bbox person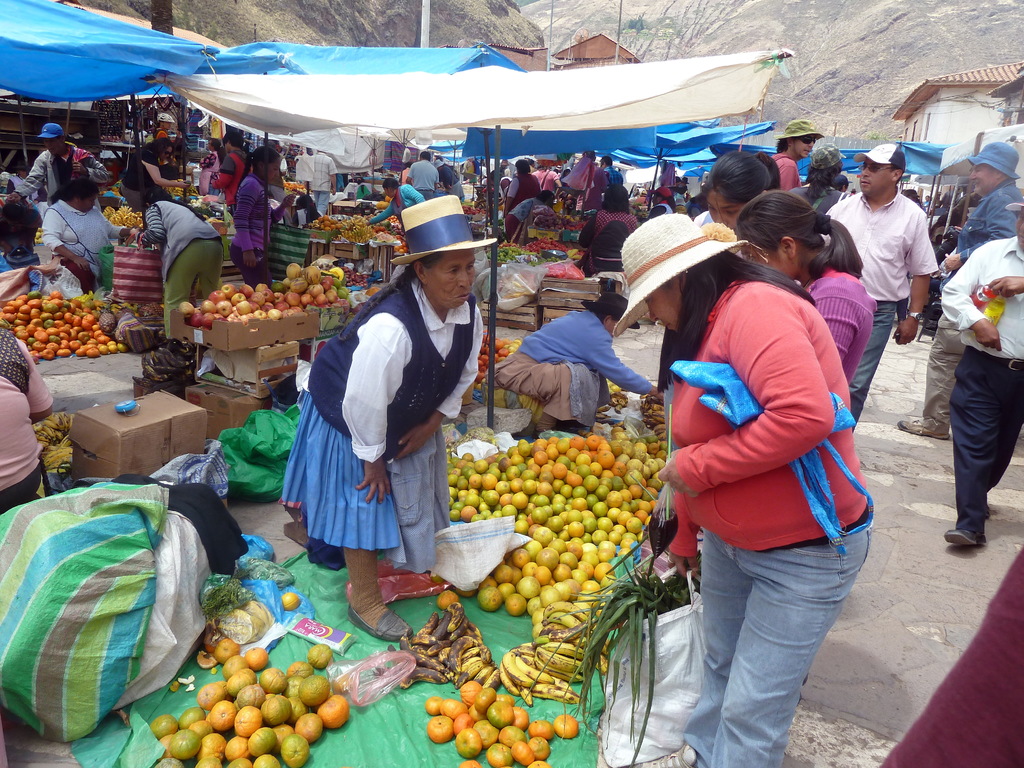
(123,186,223,349)
